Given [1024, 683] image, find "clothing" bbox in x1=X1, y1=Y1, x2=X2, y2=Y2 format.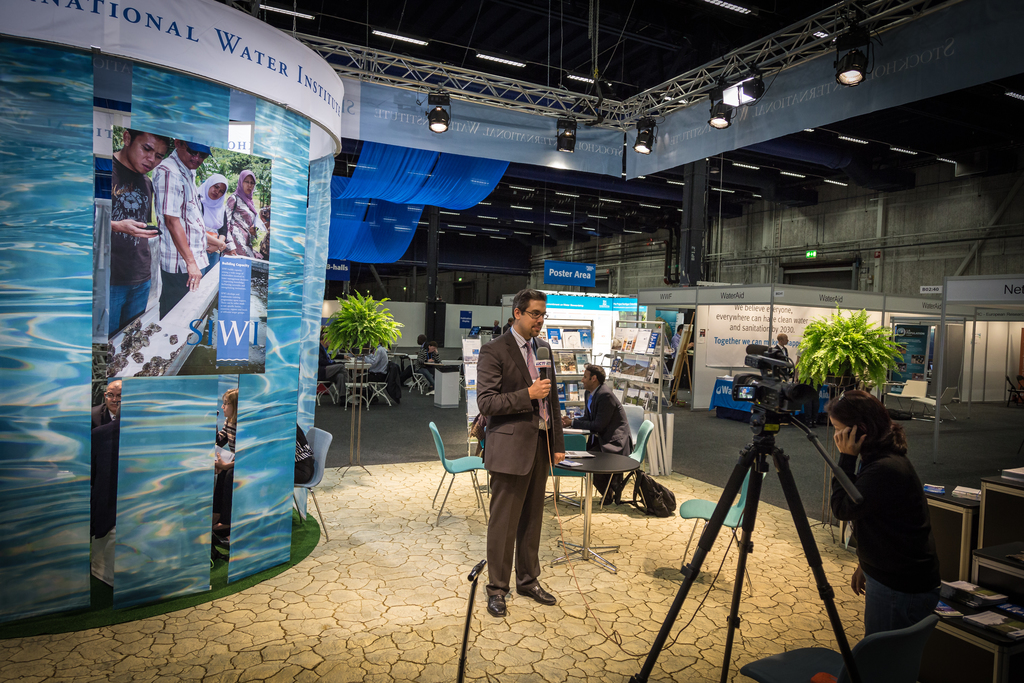
x1=770, y1=347, x2=791, y2=366.
